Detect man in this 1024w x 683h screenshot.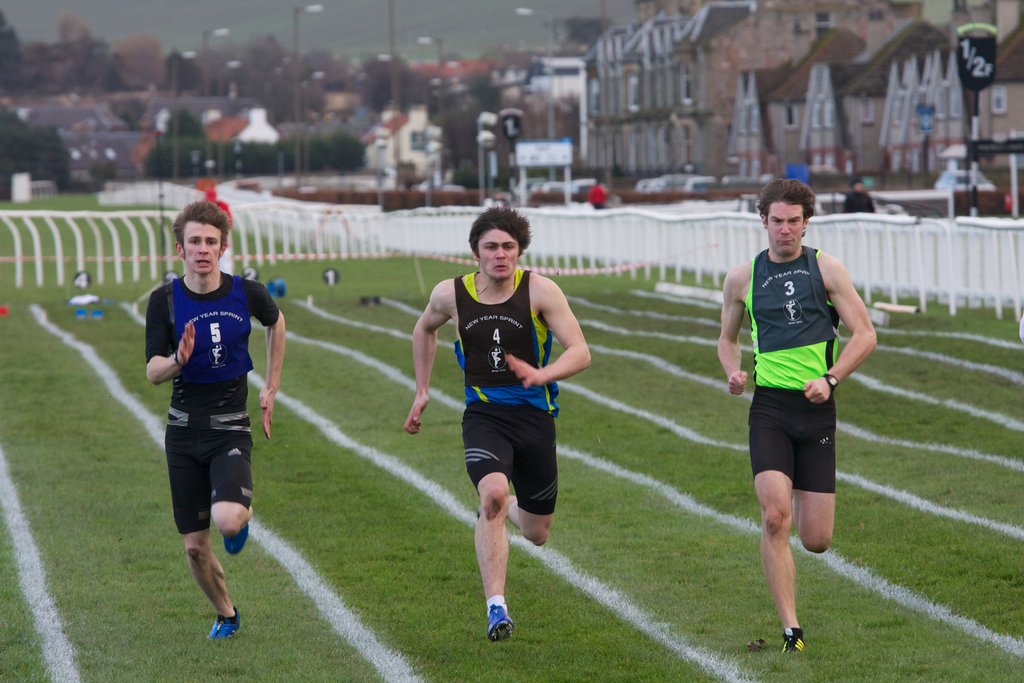
Detection: <bbox>145, 195, 284, 633</bbox>.
